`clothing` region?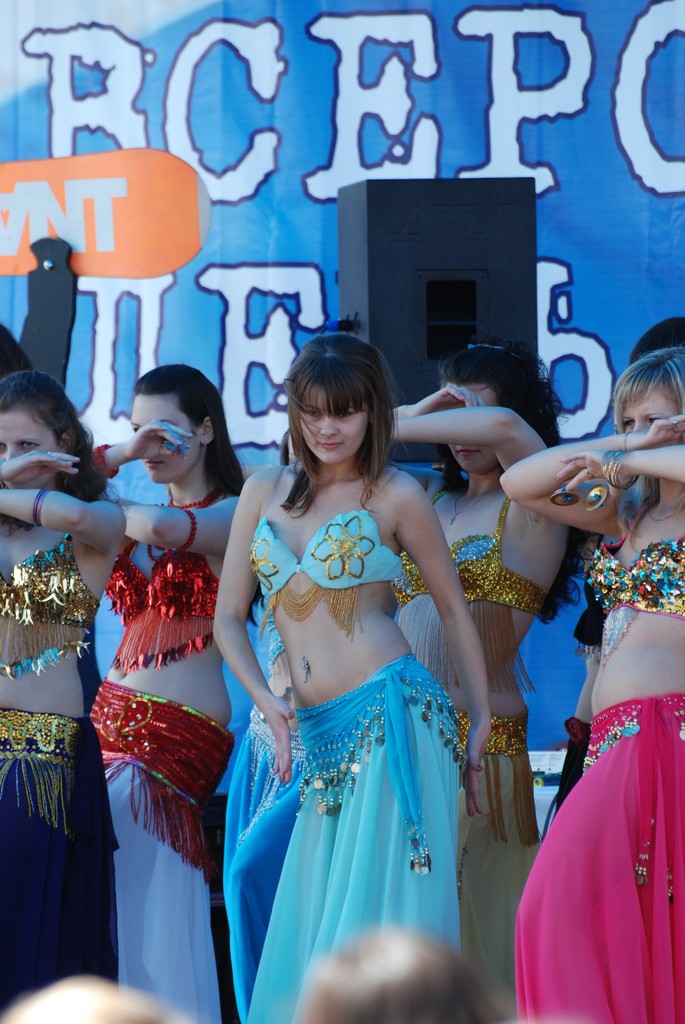
548,721,592,824
